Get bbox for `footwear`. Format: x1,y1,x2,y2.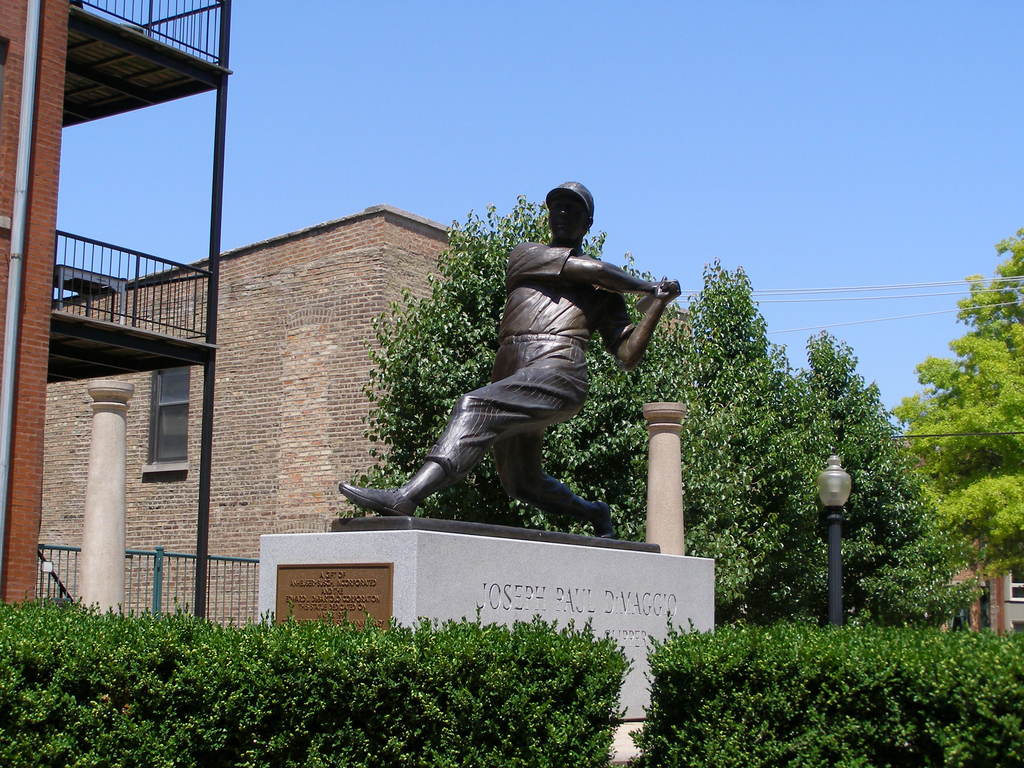
335,474,420,520.
